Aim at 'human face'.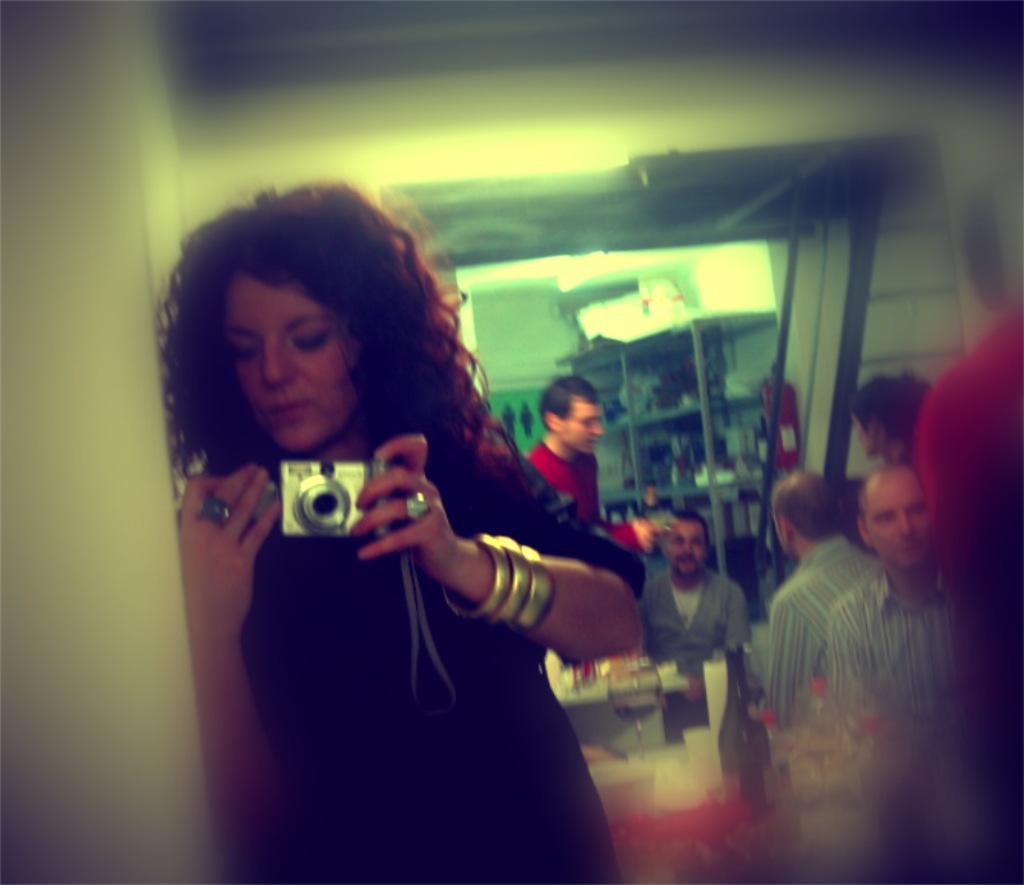
Aimed at <bbox>226, 275, 354, 461</bbox>.
